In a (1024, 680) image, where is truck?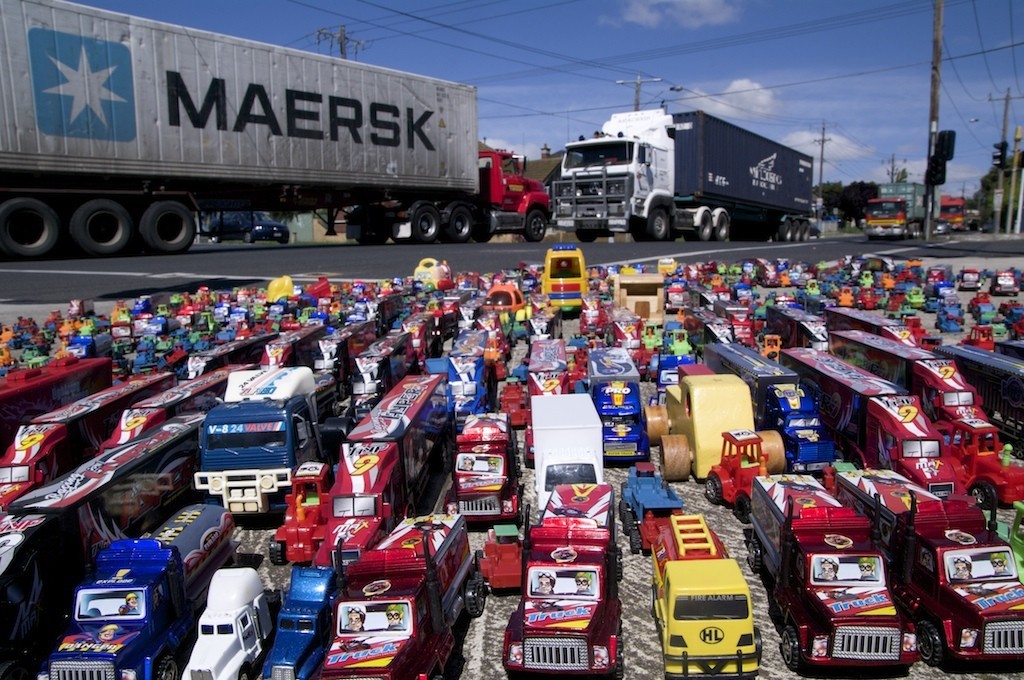
region(0, 368, 182, 516).
